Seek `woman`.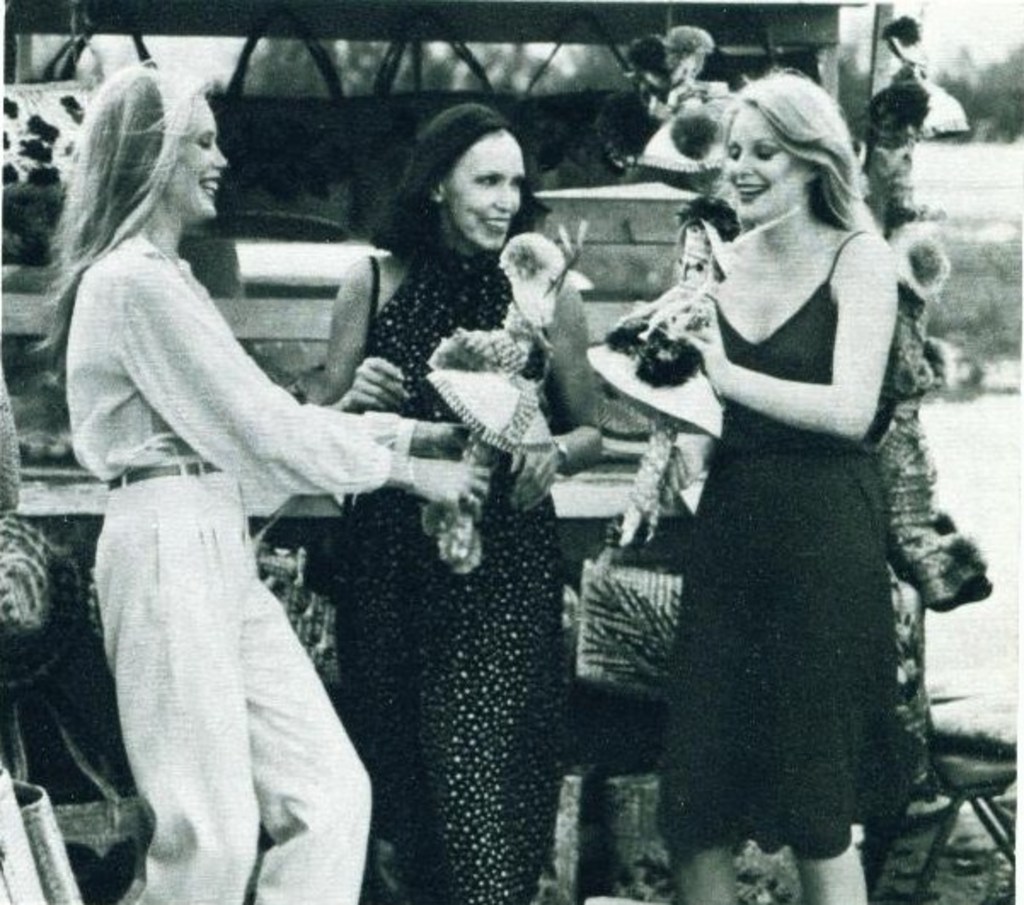
bbox(320, 104, 600, 903).
